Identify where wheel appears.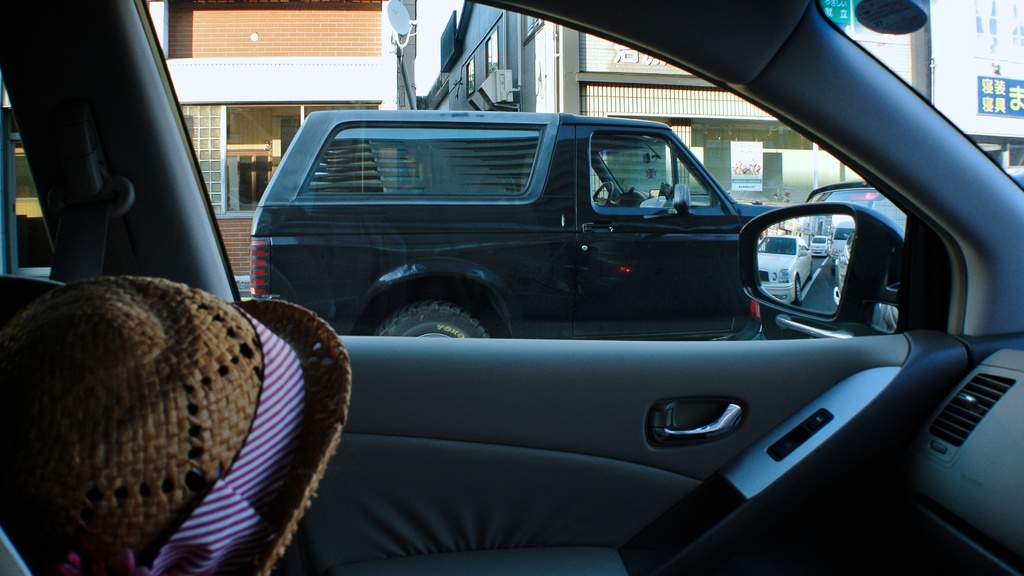
Appears at bbox(593, 181, 614, 207).
